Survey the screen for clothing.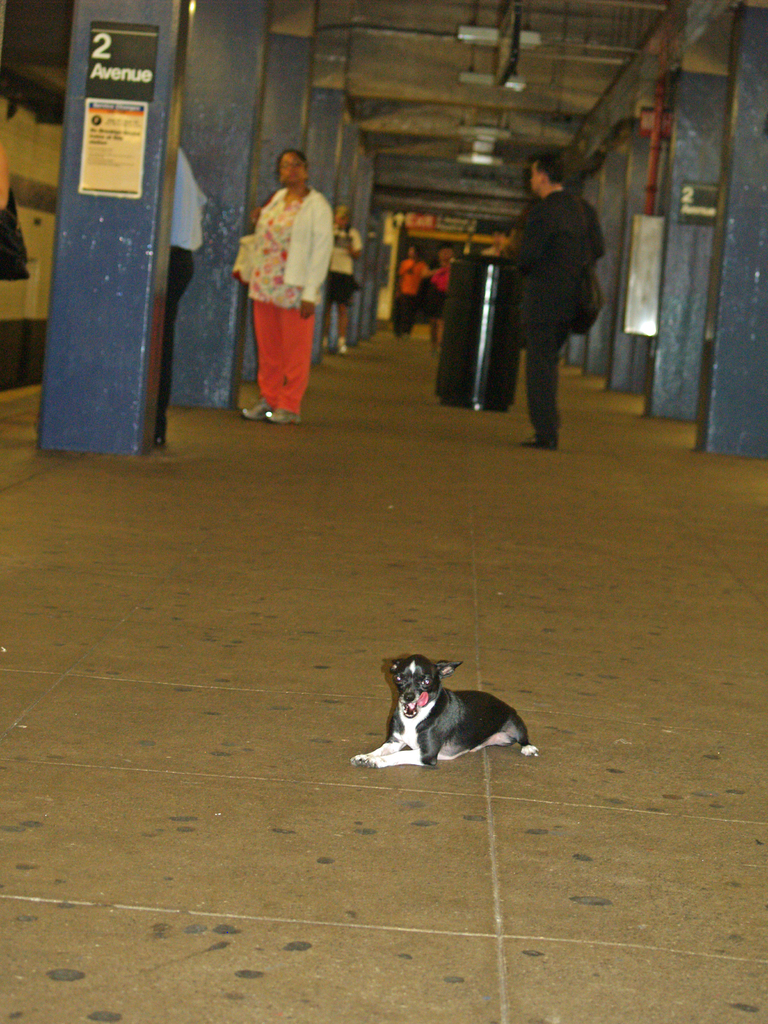
Survey found: 493 188 604 451.
